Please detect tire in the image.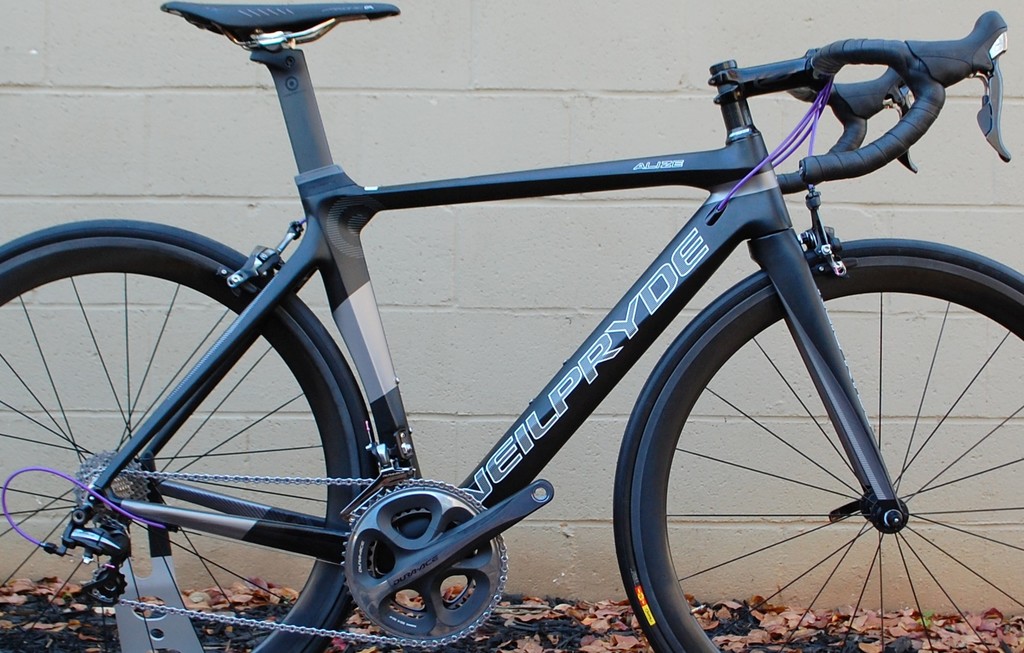
{"left": 612, "top": 237, "right": 1023, "bottom": 652}.
